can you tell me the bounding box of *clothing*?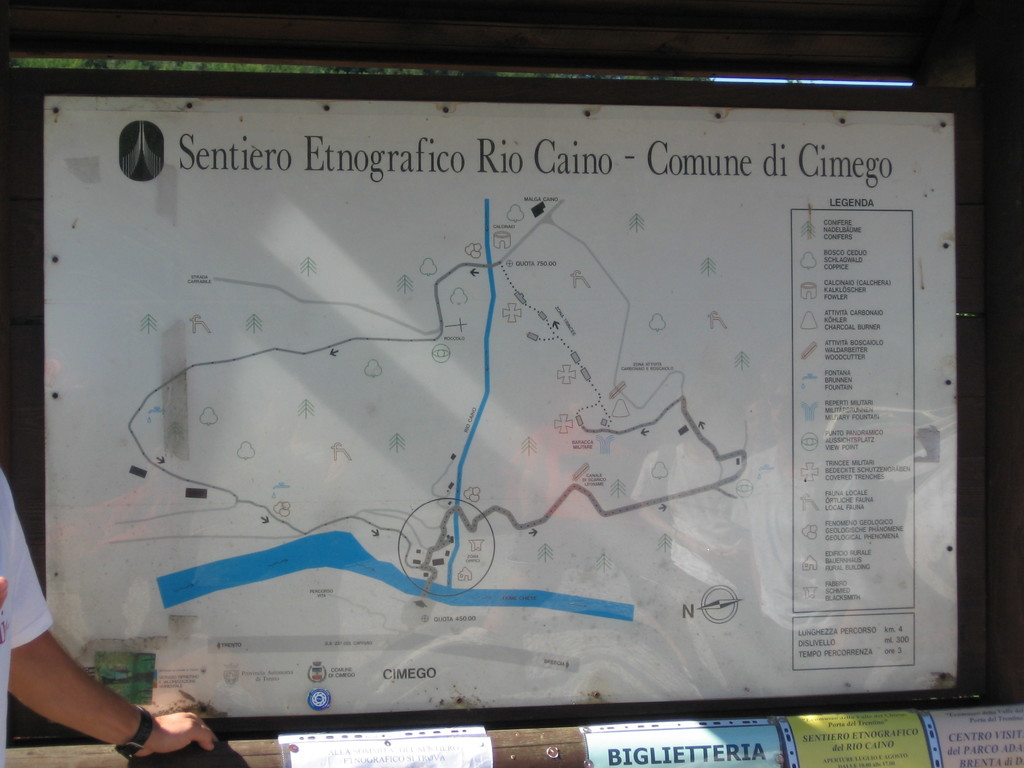
bbox(0, 467, 52, 755).
